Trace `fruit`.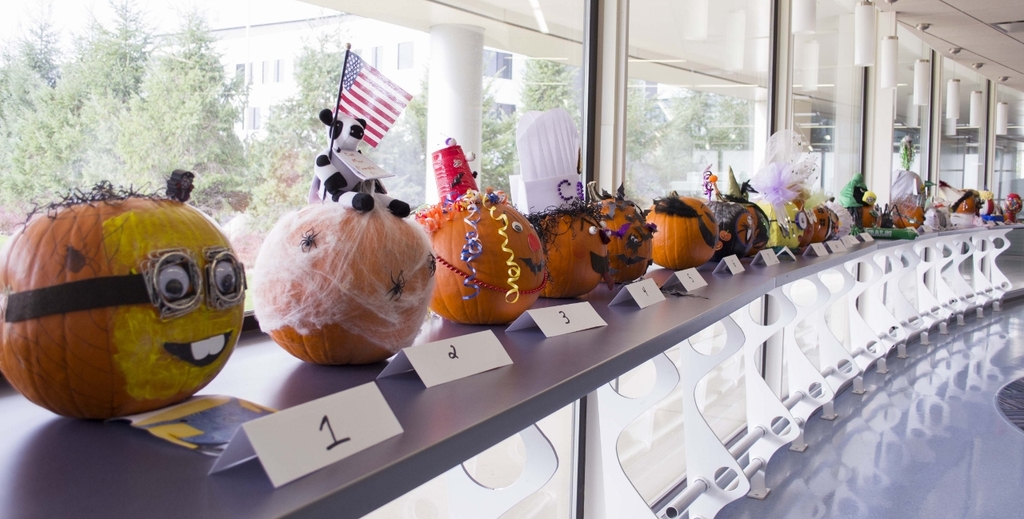
Traced to Rect(791, 189, 839, 245).
